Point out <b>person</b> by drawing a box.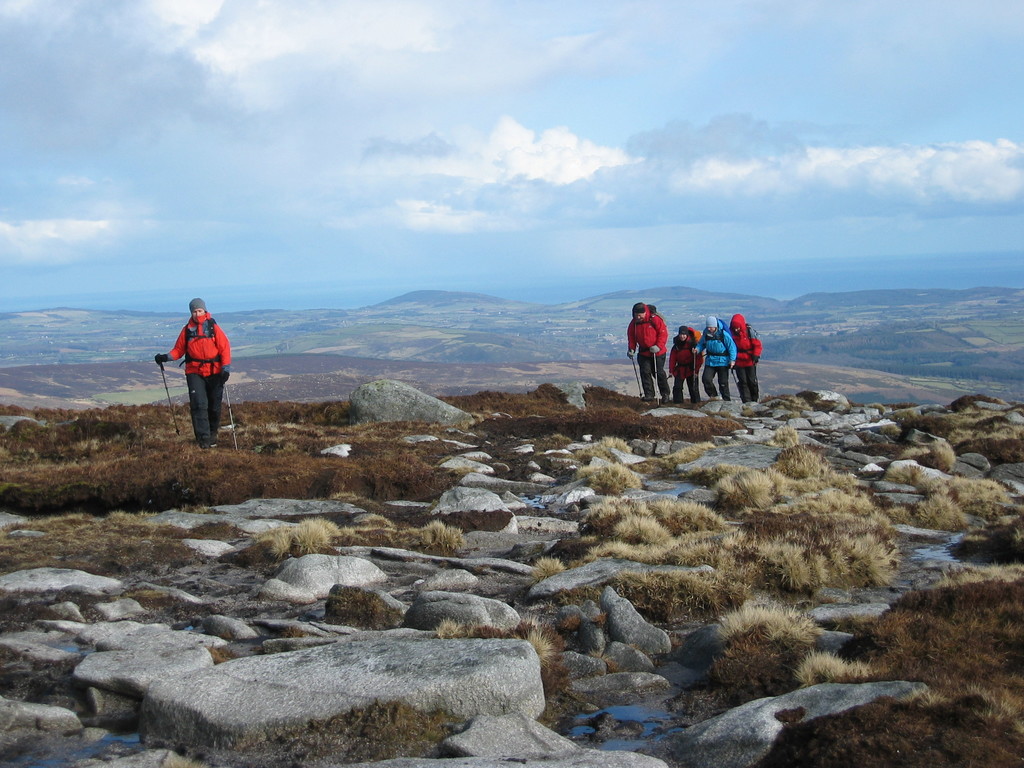
{"x1": 729, "y1": 316, "x2": 765, "y2": 408}.
